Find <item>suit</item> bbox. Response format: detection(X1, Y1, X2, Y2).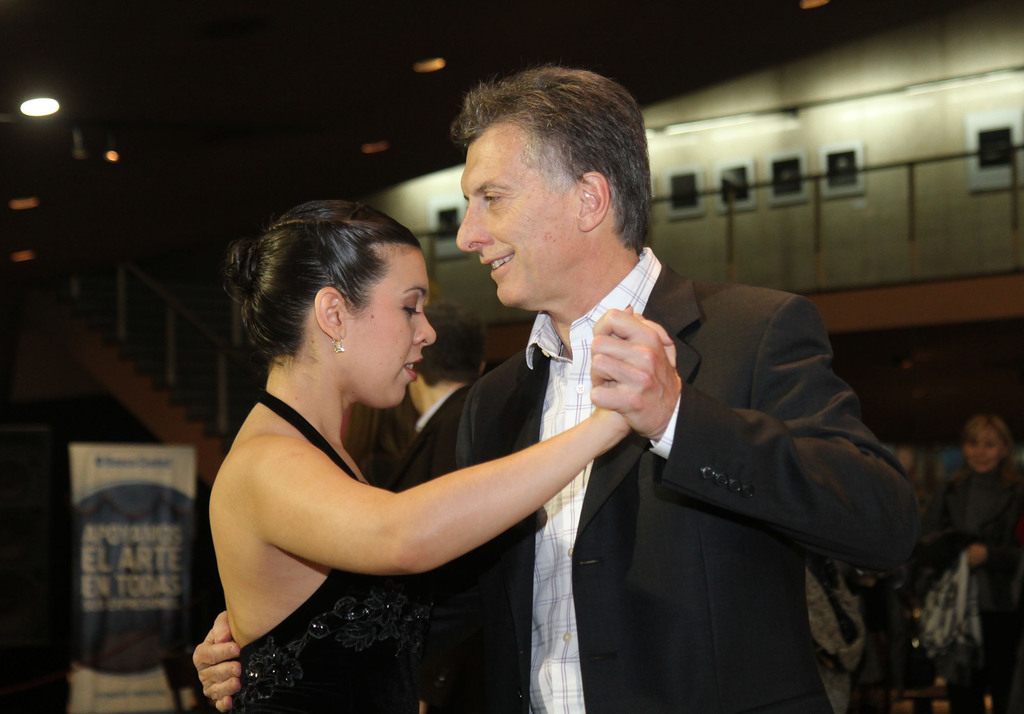
detection(381, 383, 472, 487).
